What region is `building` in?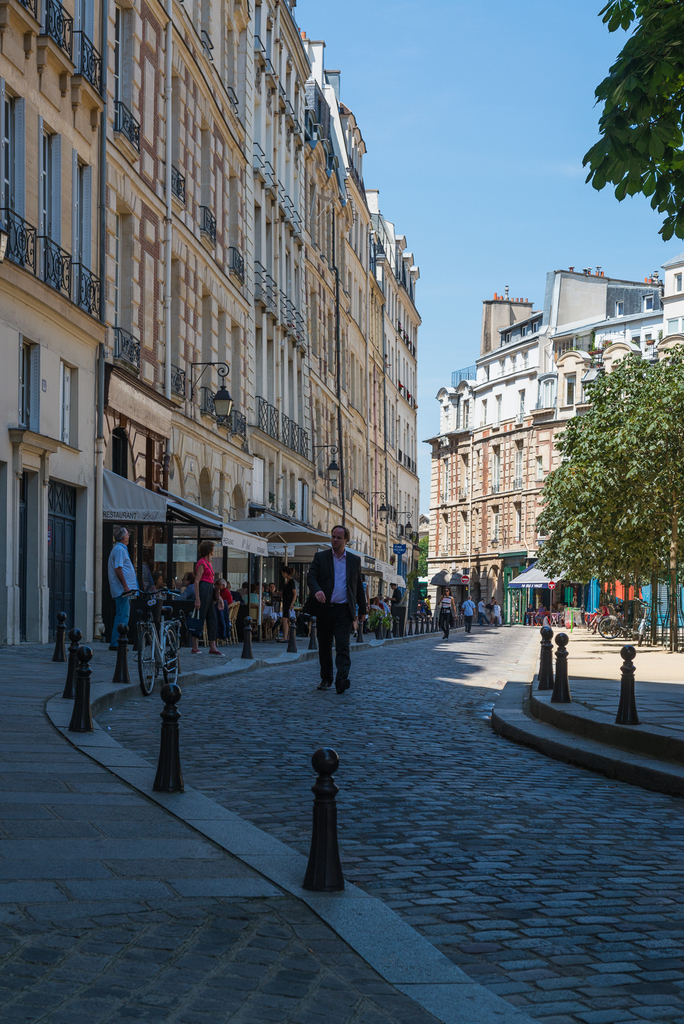
detection(0, 0, 420, 650).
